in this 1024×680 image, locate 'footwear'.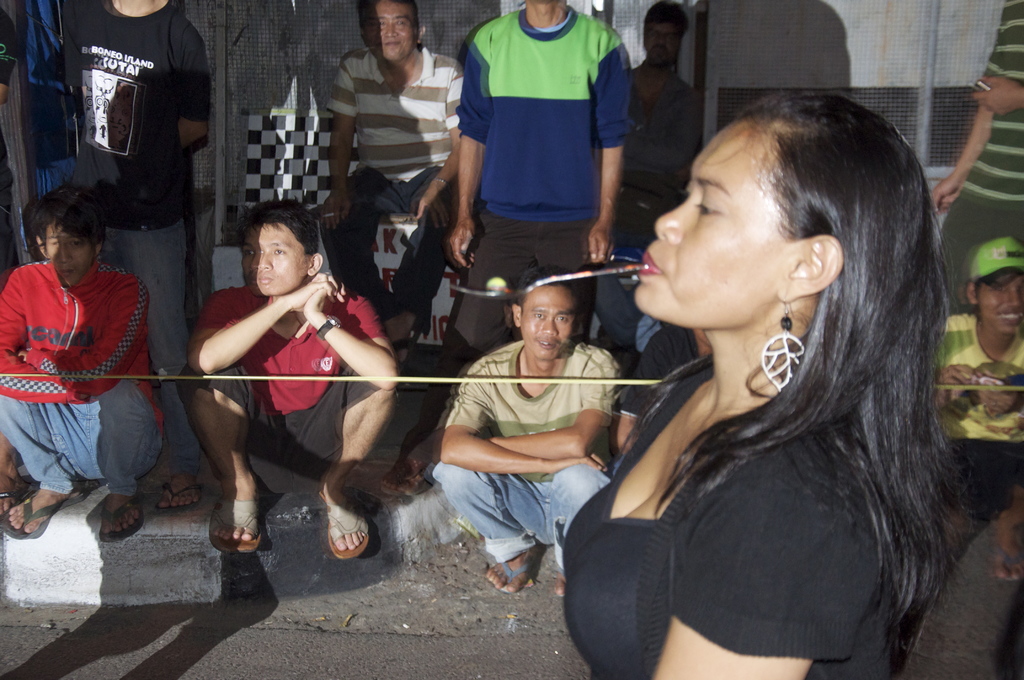
Bounding box: bbox(154, 477, 205, 517).
